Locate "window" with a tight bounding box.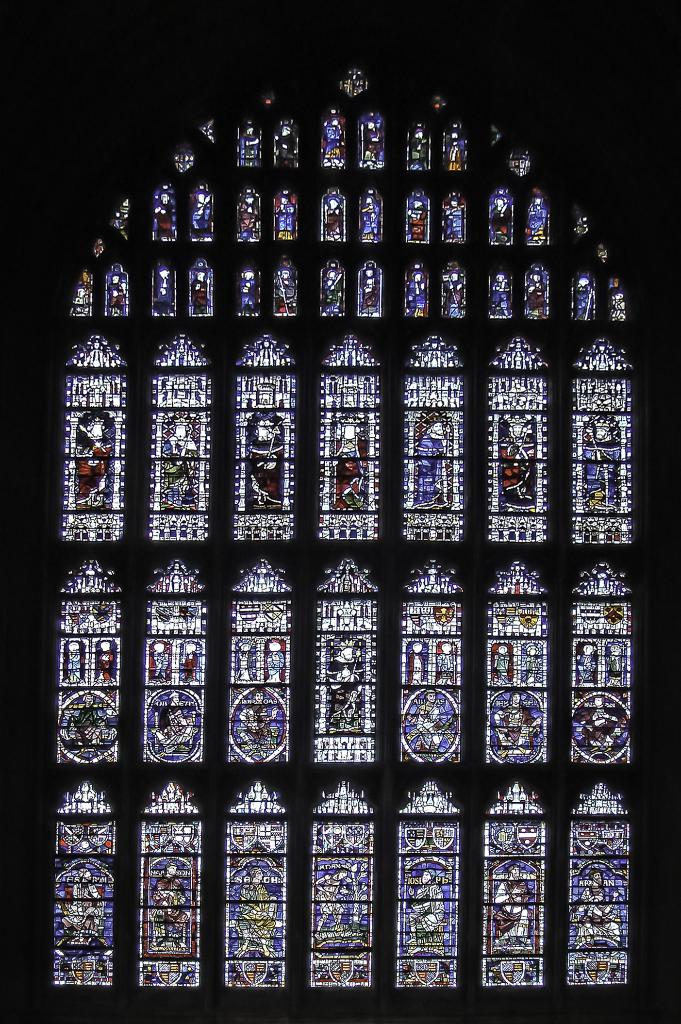
{"left": 53, "top": 557, "right": 117, "bottom": 765}.
